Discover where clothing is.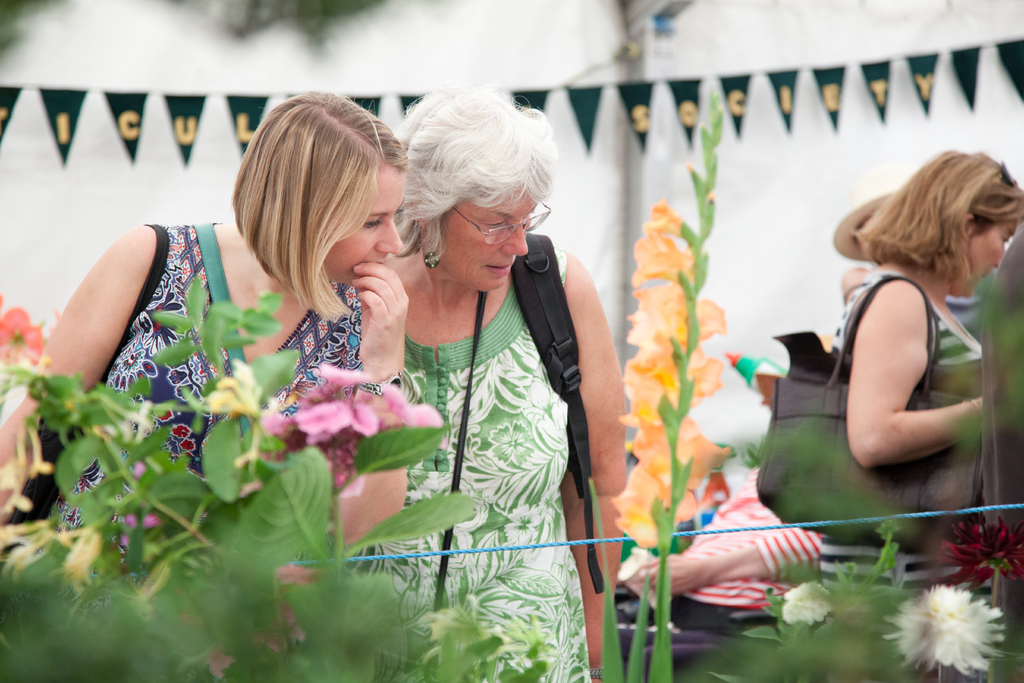
Discovered at locate(822, 270, 986, 682).
